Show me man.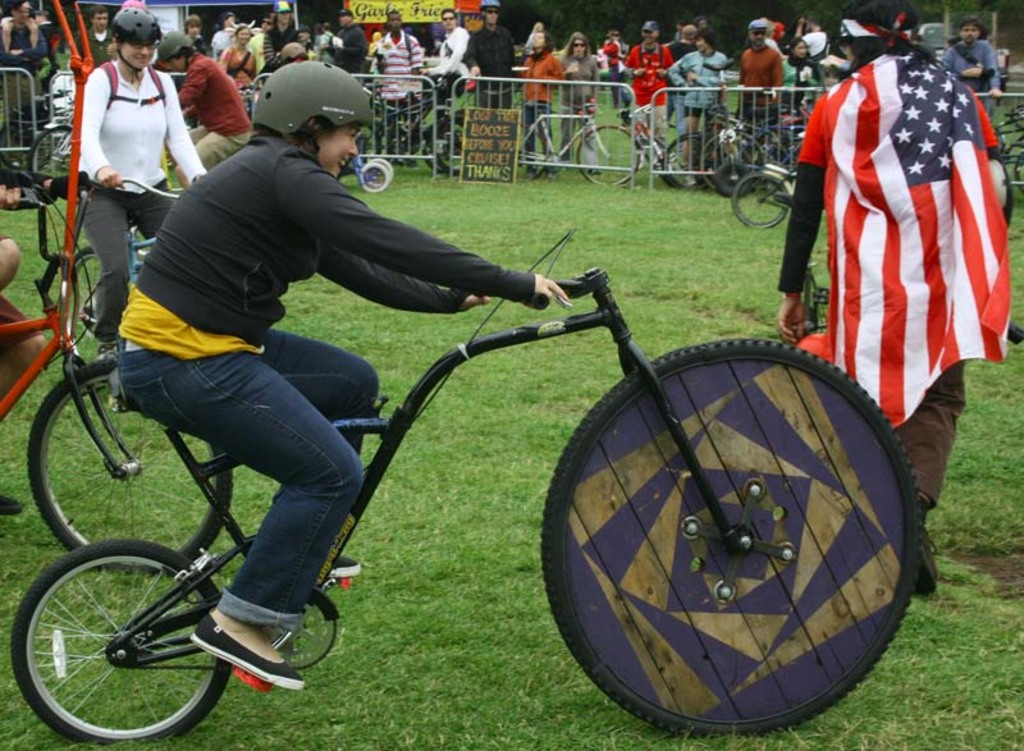
man is here: rect(180, 27, 256, 186).
